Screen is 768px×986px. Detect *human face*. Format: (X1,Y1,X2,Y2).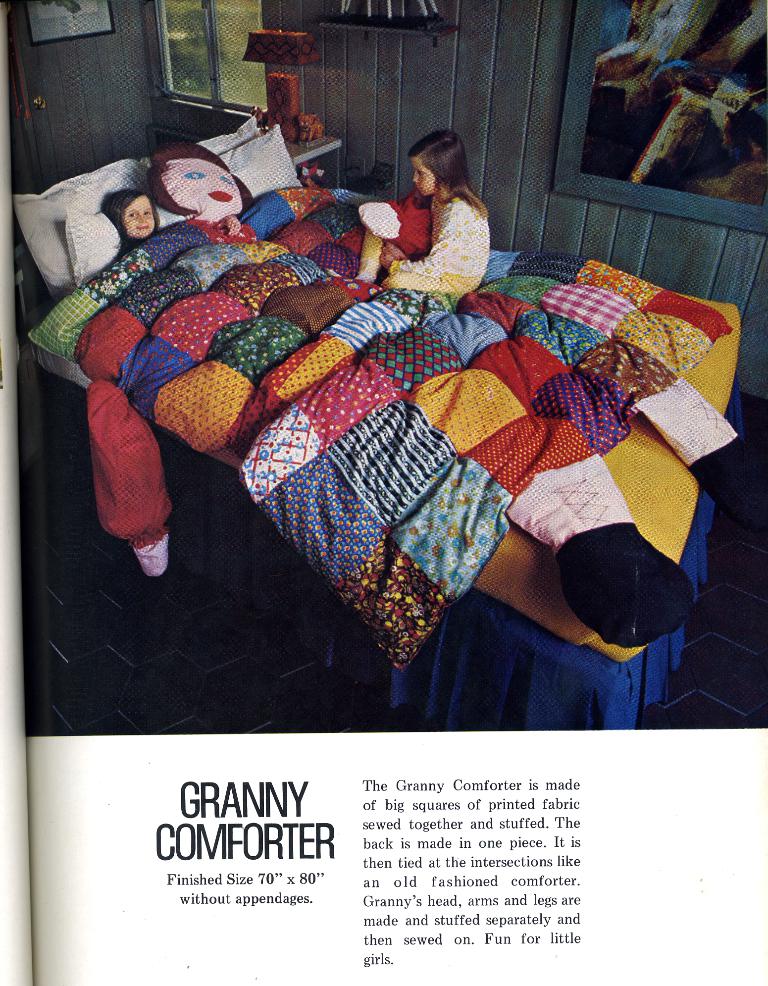
(414,154,437,203).
